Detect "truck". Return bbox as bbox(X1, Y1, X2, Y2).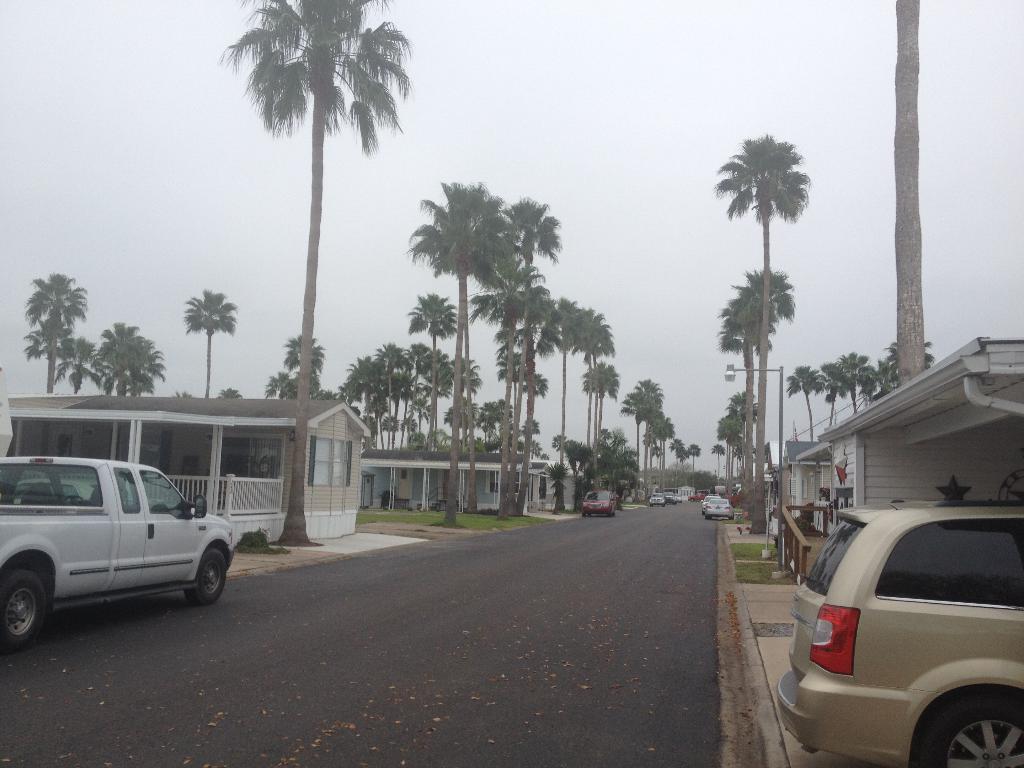
bbox(0, 452, 229, 643).
